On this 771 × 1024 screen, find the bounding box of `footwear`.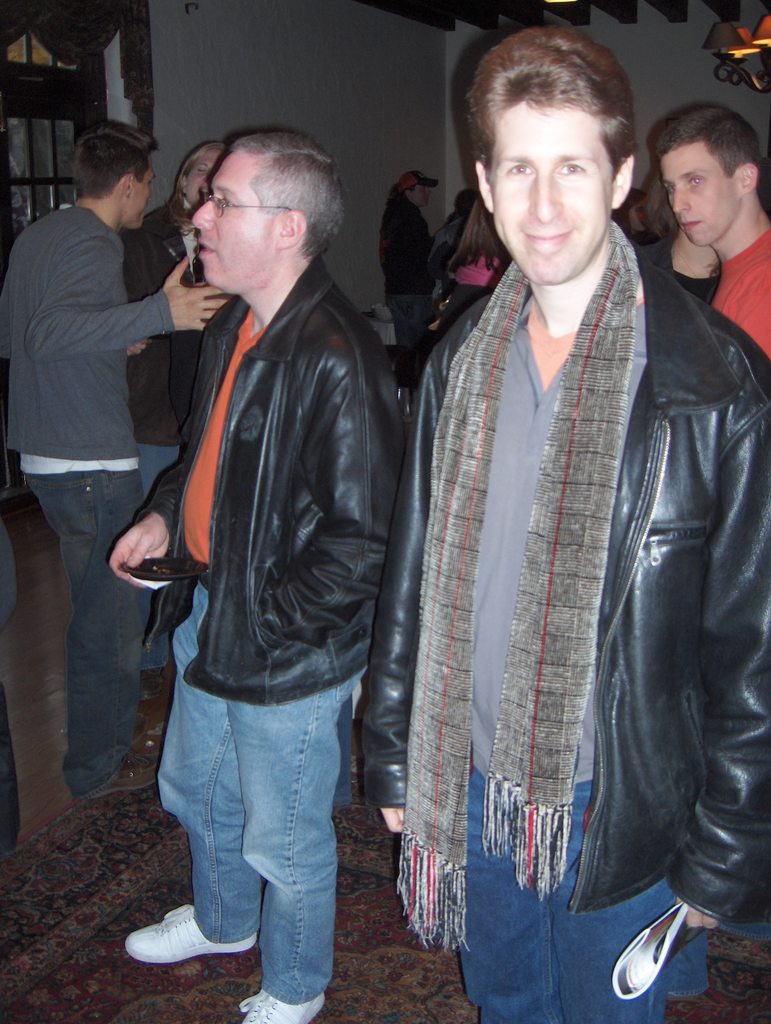
Bounding box: 134, 725, 166, 753.
